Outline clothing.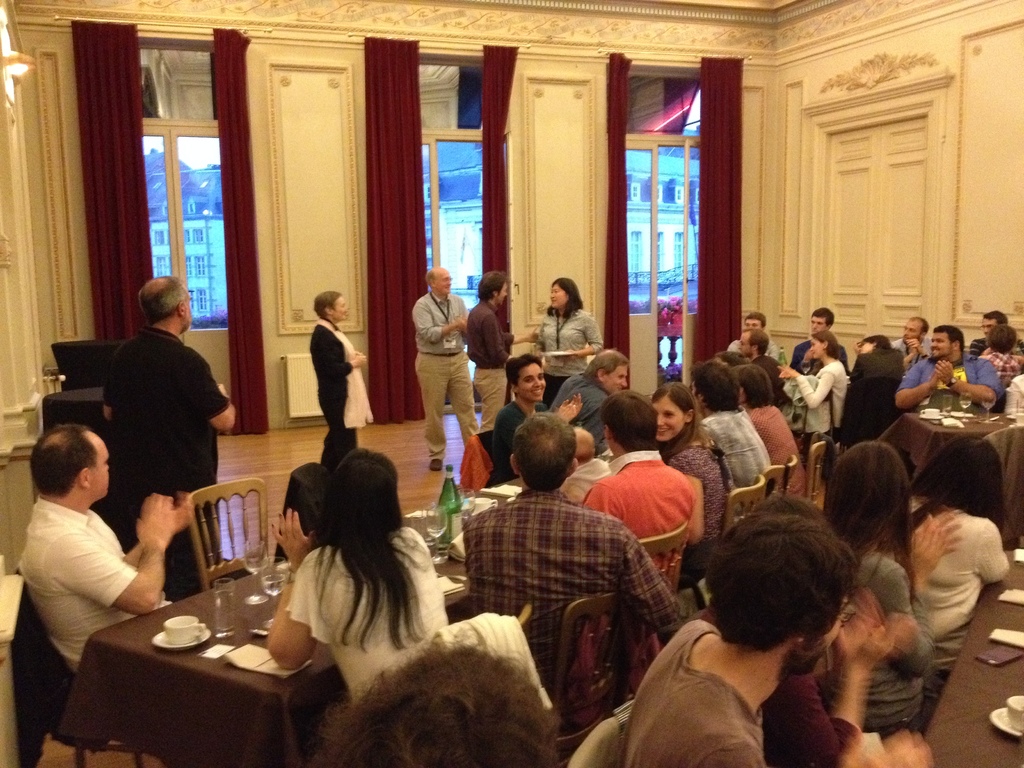
Outline: box=[552, 367, 613, 454].
